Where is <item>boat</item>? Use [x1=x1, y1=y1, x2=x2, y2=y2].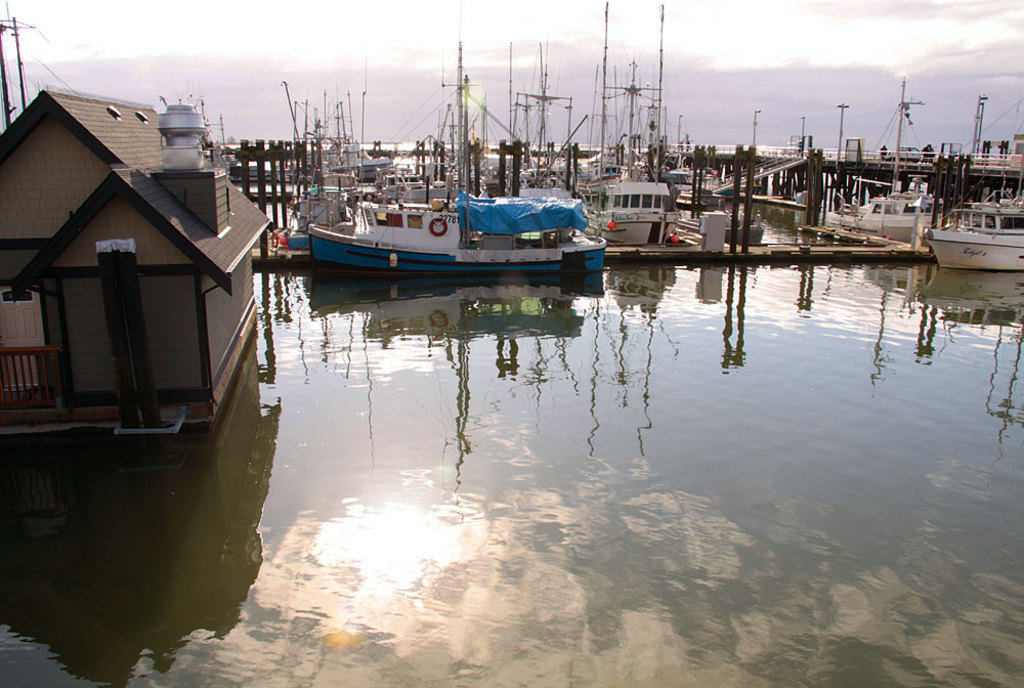
[x1=823, y1=69, x2=951, y2=248].
